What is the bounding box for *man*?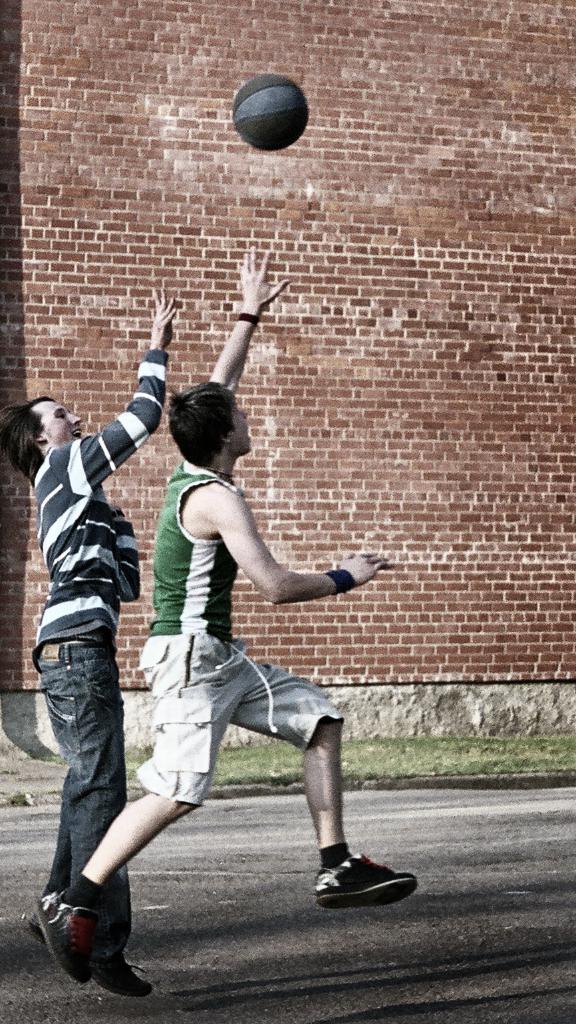
(x1=29, y1=251, x2=403, y2=973).
